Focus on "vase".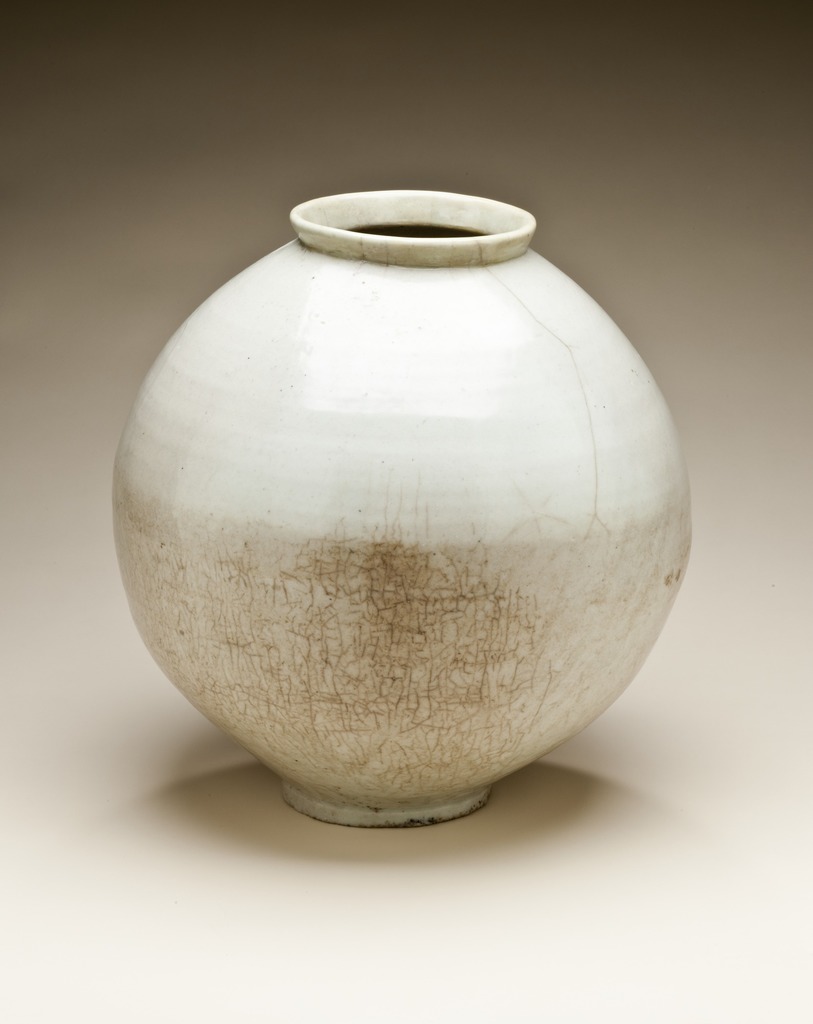
Focused at bbox=(110, 188, 696, 830).
